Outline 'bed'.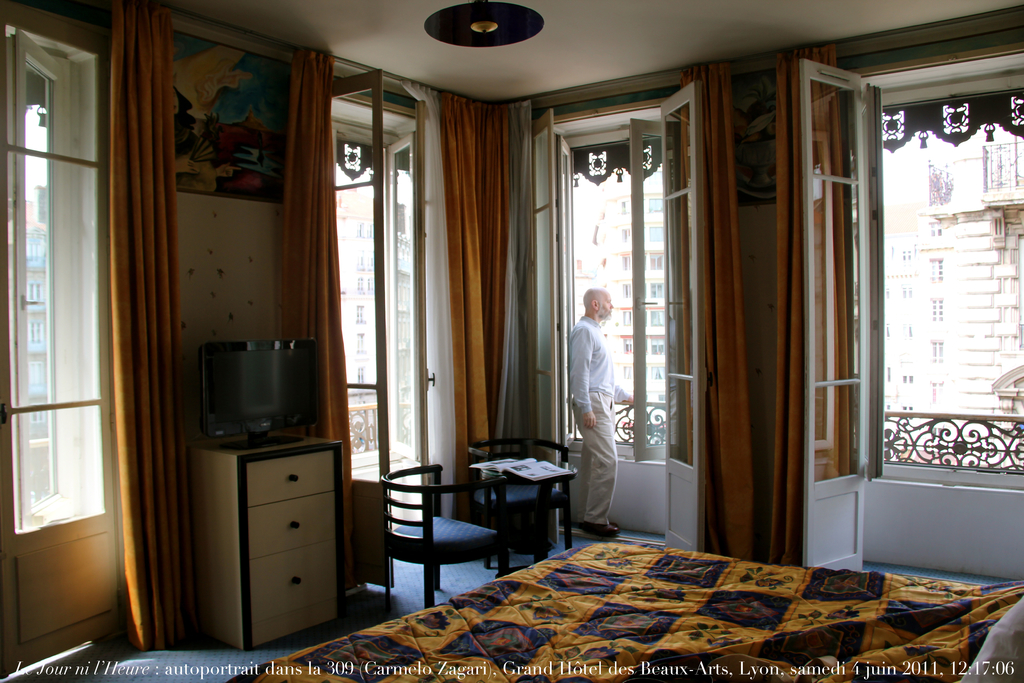
Outline: pyautogui.locateOnScreen(227, 536, 1023, 682).
